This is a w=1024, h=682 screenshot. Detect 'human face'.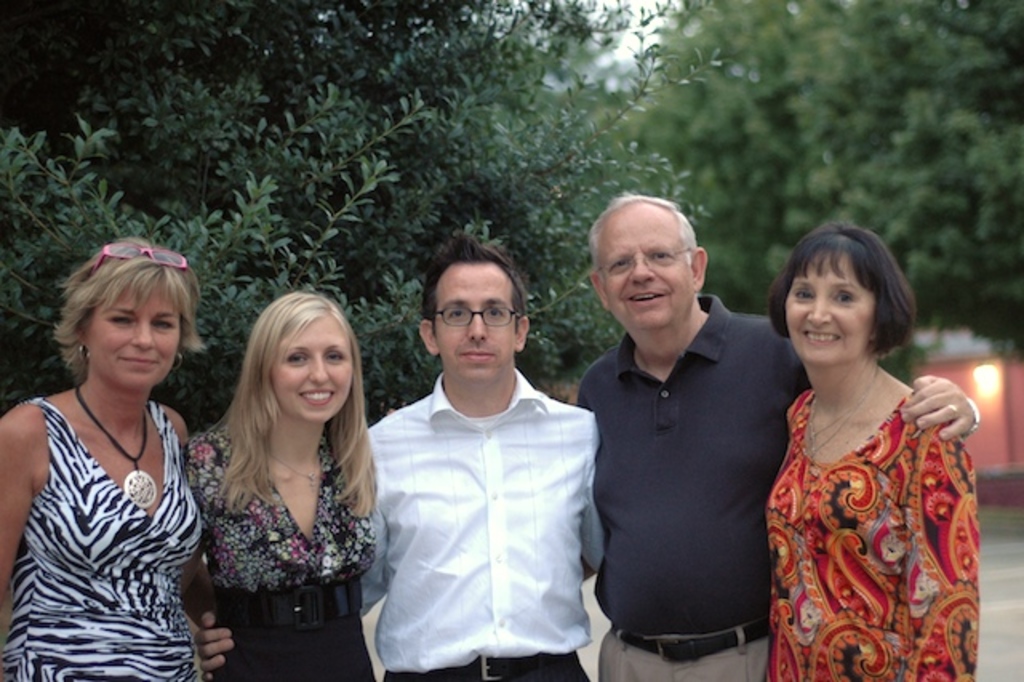
box=[272, 312, 354, 421].
